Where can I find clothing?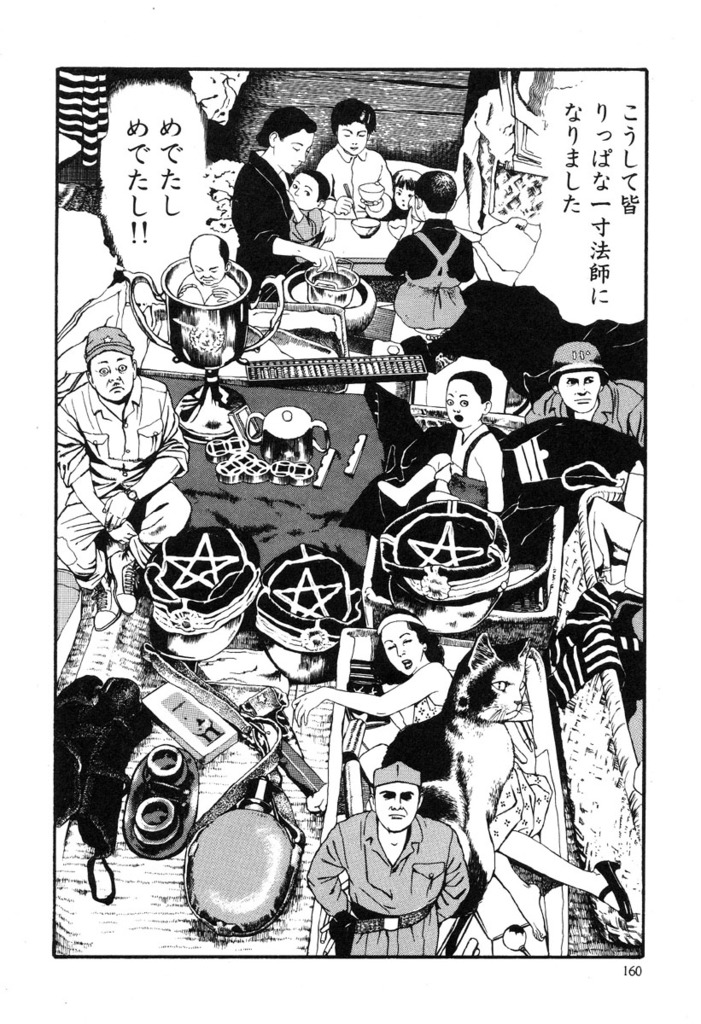
You can find it at left=395, top=684, right=452, bottom=734.
